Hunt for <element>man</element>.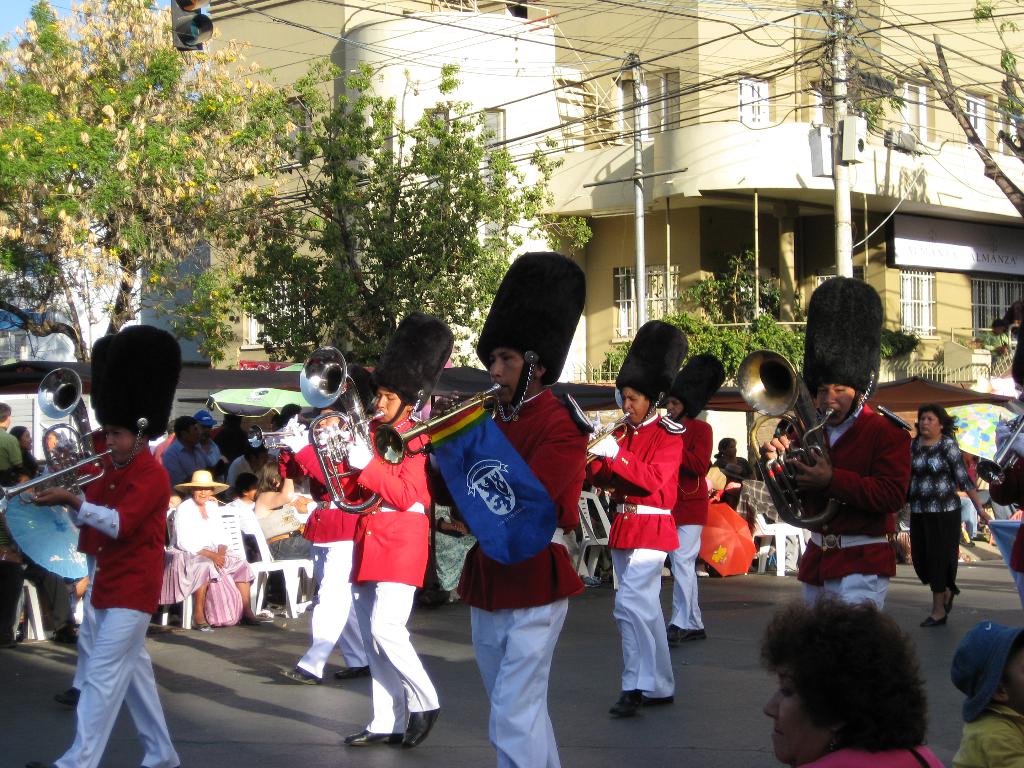
Hunted down at box(273, 406, 366, 681).
